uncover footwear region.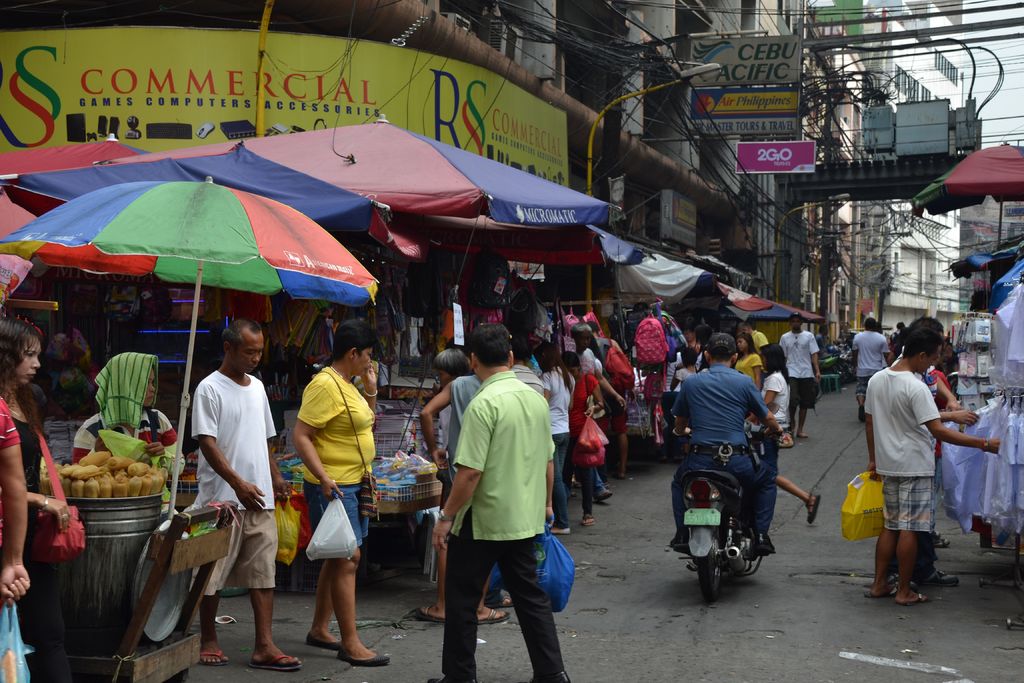
Uncovered: left=549, top=525, right=574, bottom=534.
